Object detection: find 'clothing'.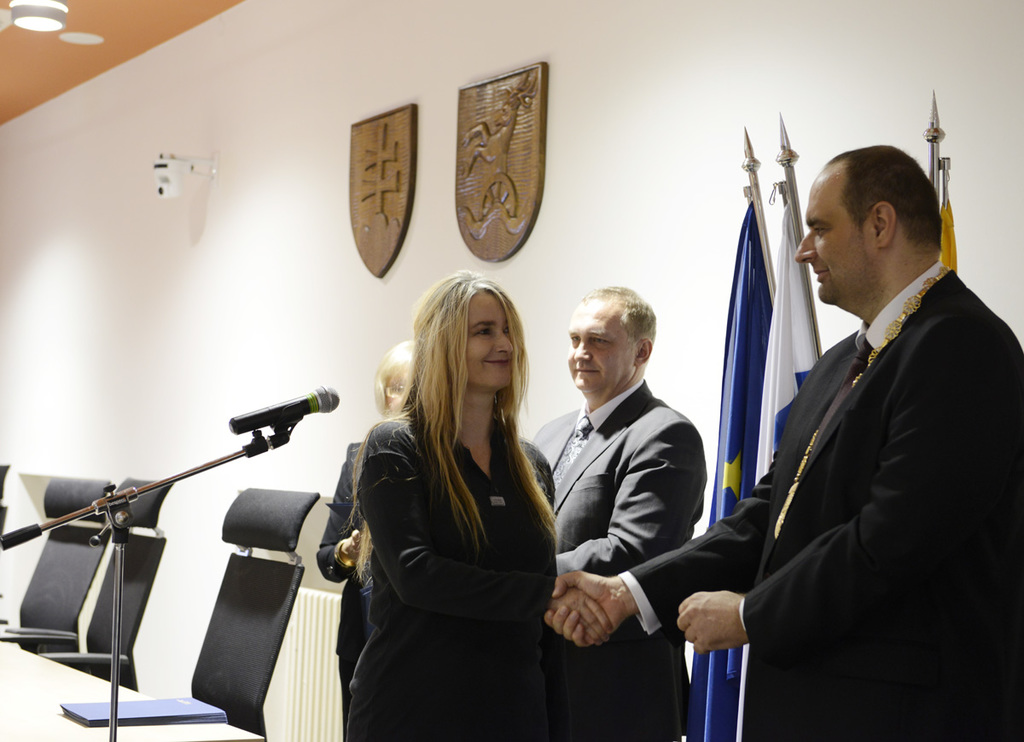
box=[317, 432, 555, 741].
